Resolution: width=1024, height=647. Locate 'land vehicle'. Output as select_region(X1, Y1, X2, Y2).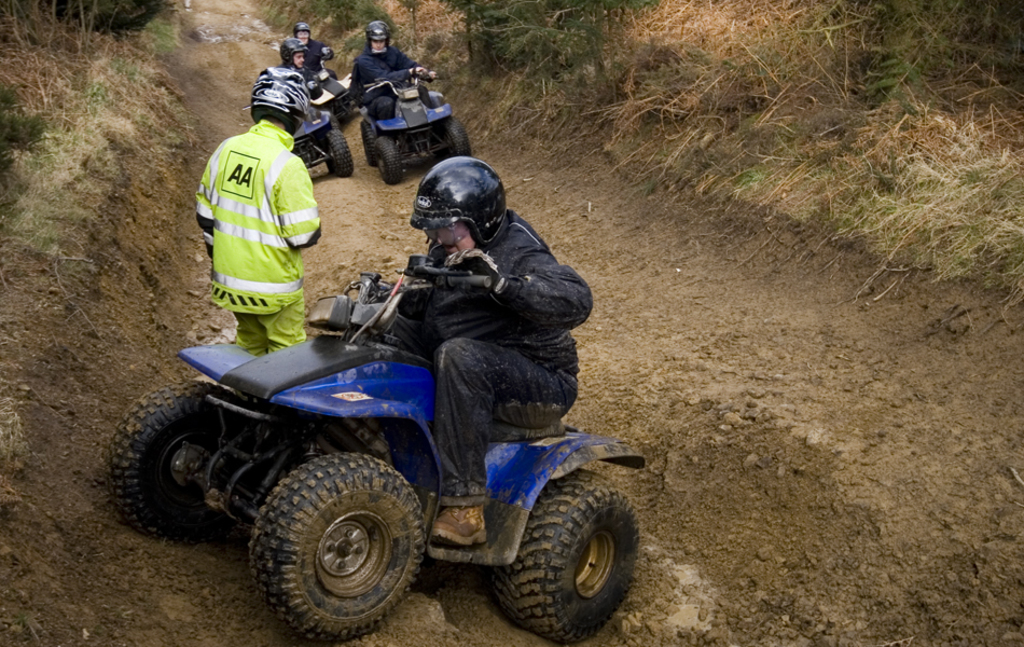
select_region(295, 99, 357, 179).
